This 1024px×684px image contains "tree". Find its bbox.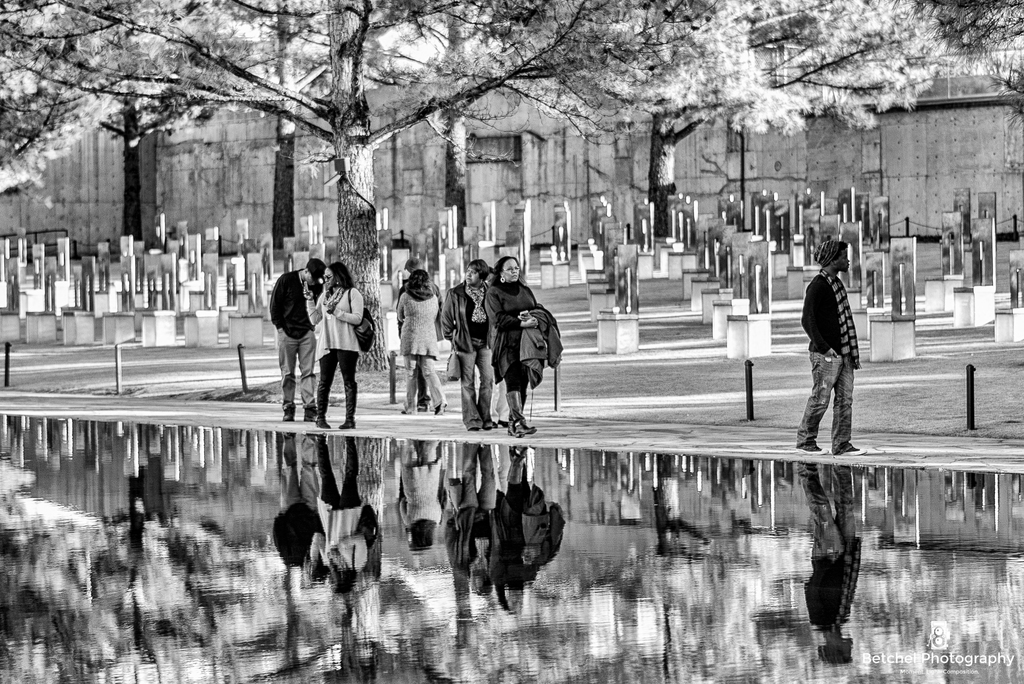
box=[0, 0, 766, 369].
